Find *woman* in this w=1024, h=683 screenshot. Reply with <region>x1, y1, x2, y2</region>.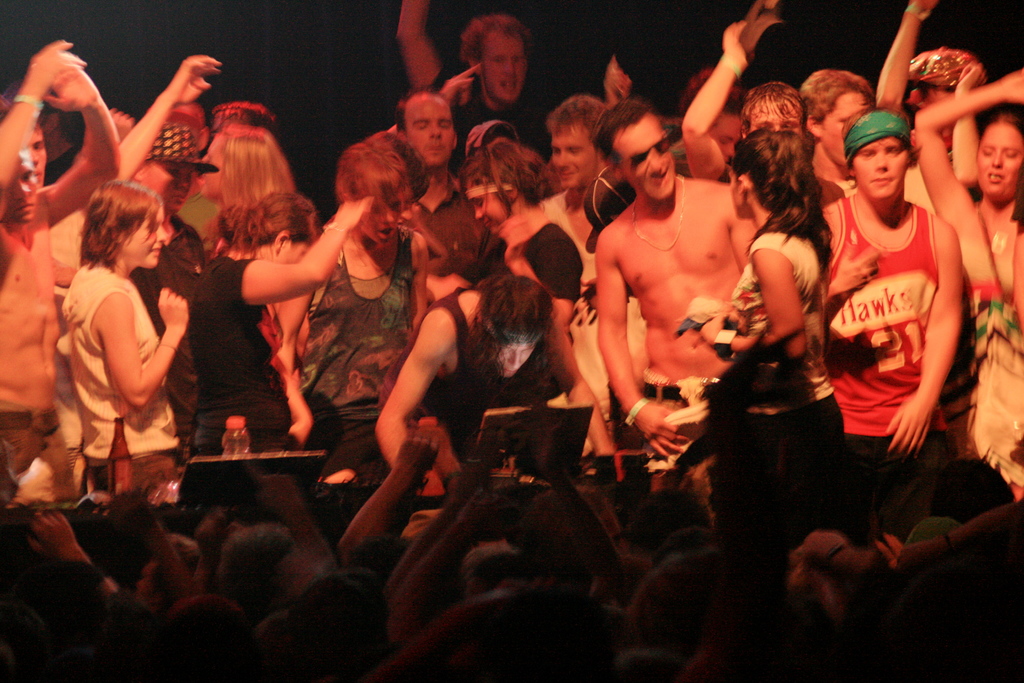
<region>58, 181, 189, 508</region>.
